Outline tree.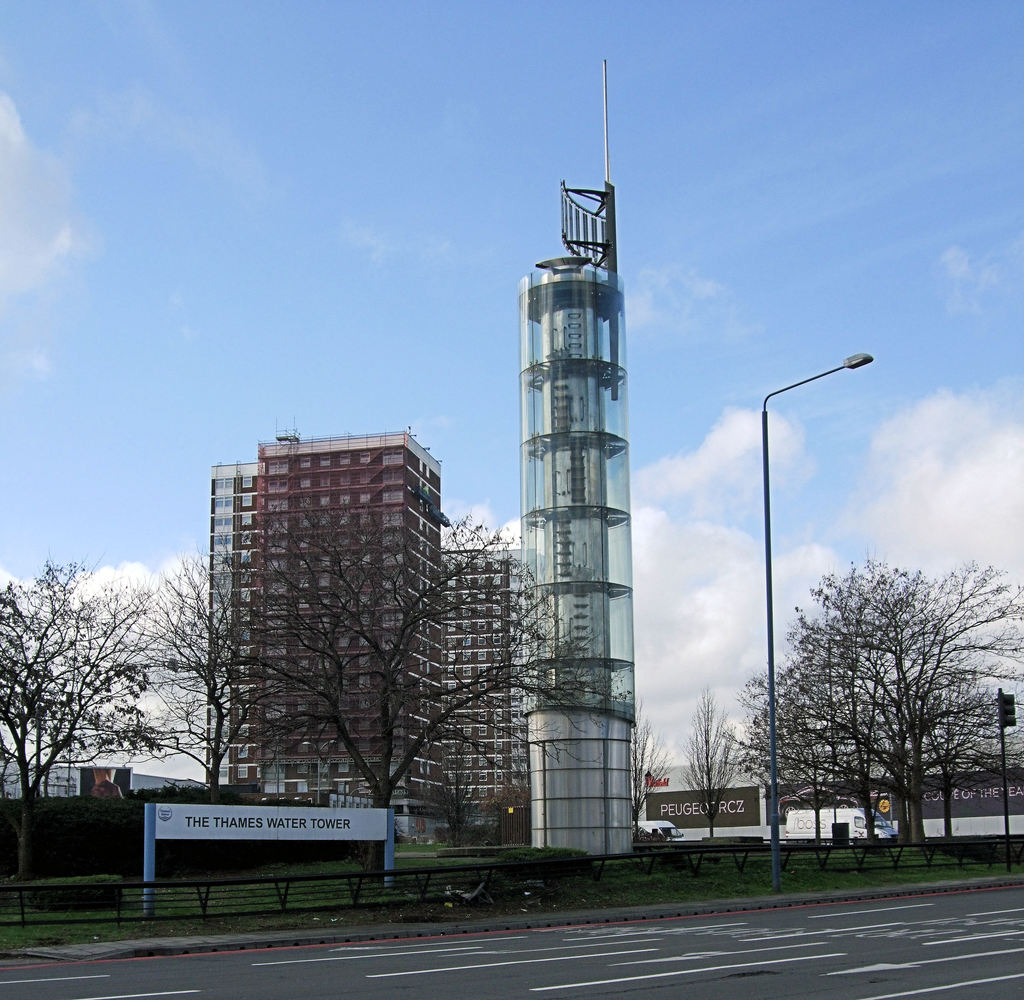
Outline: bbox(681, 684, 746, 844).
